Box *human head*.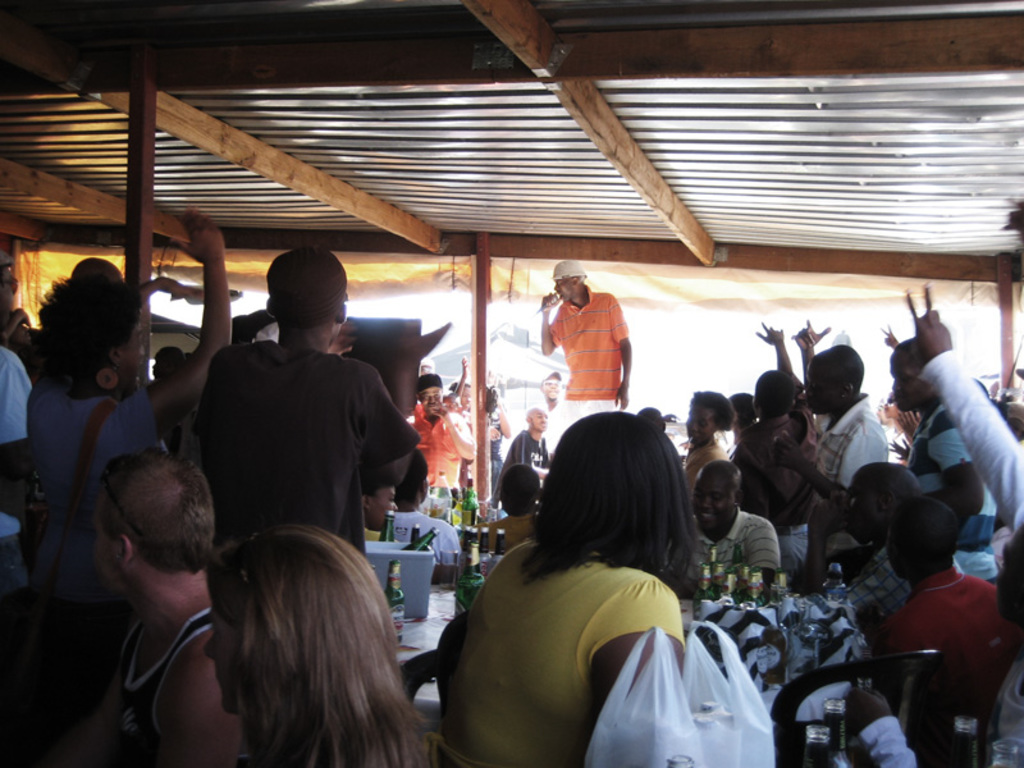
select_region(416, 375, 445, 412).
